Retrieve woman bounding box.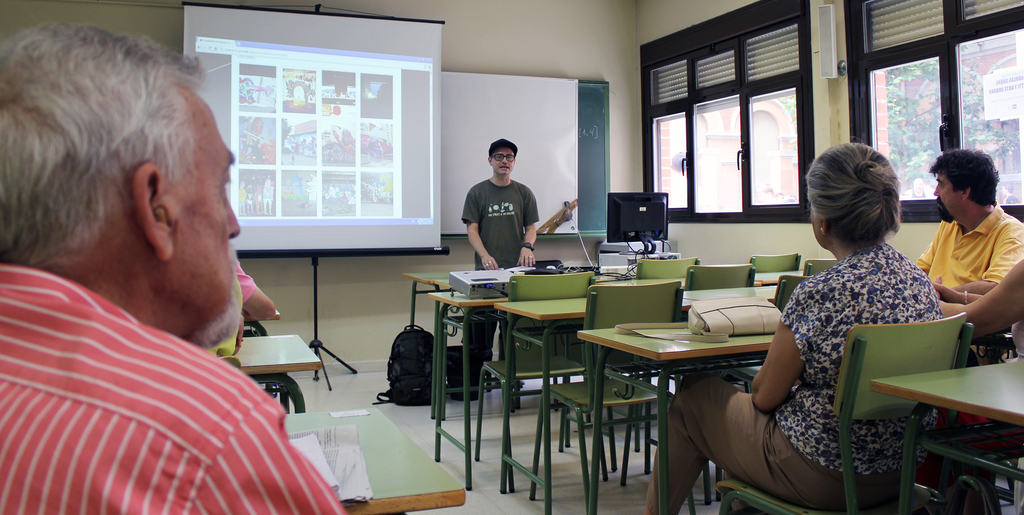
Bounding box: 644, 136, 943, 514.
